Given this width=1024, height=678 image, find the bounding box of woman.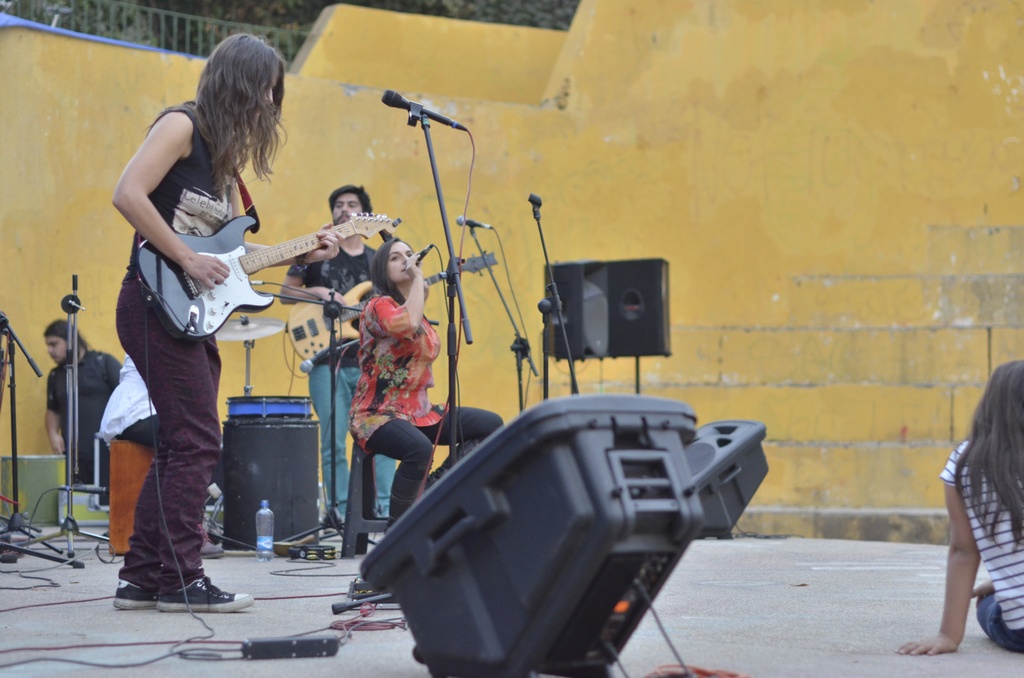
[107, 29, 348, 617].
